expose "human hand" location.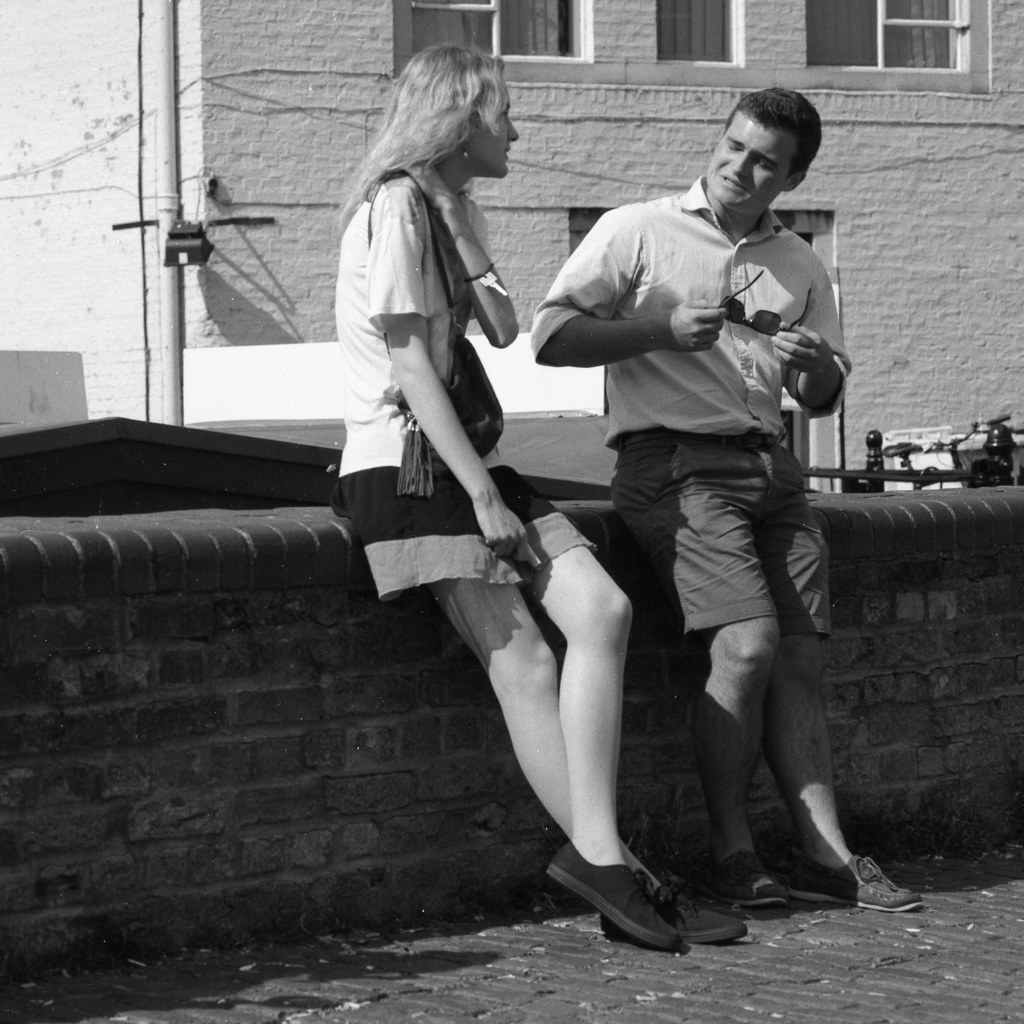
Exposed at 477, 495, 529, 562.
